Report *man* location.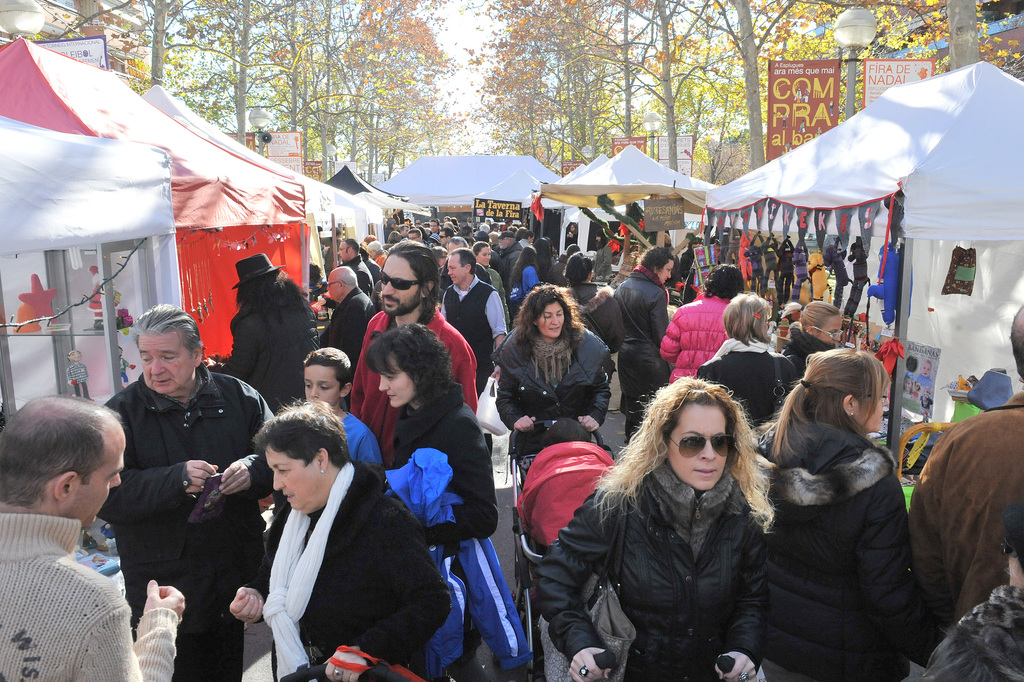
Report: <box>317,265,368,367</box>.
